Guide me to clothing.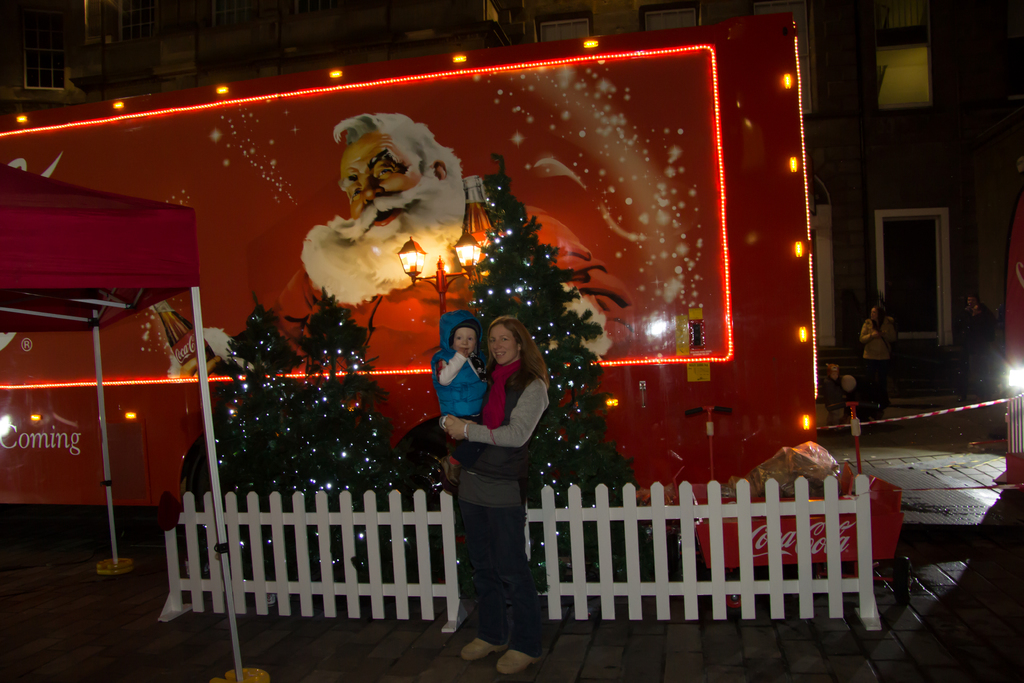
Guidance: (857,314,898,397).
